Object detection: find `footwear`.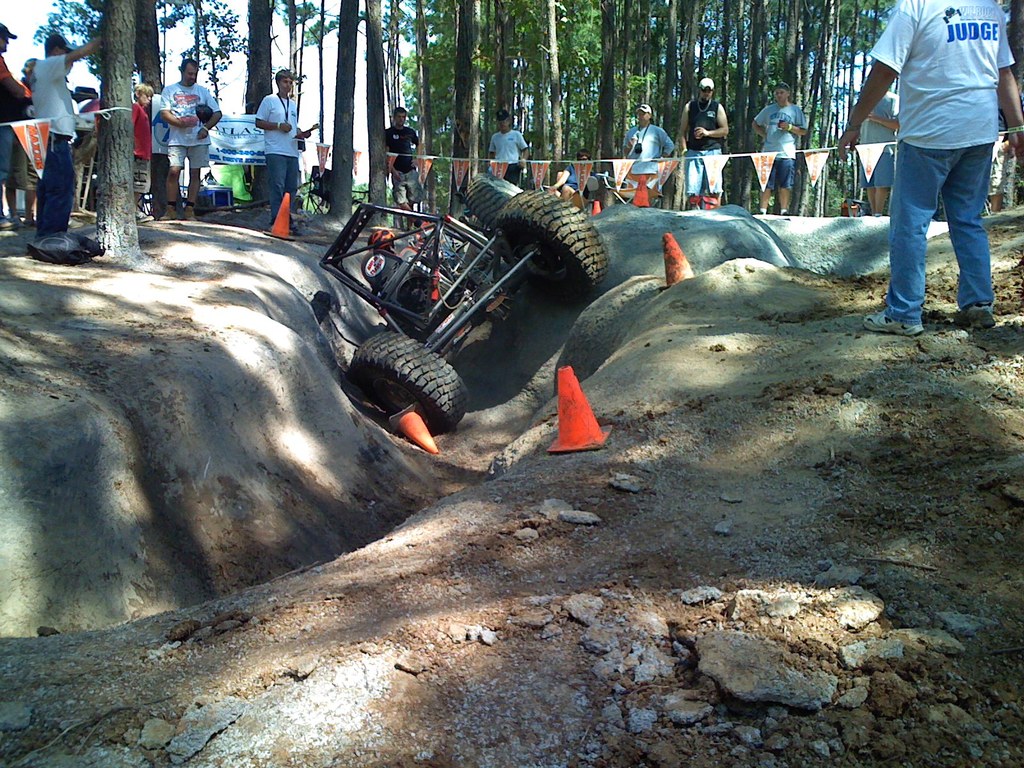
pyautogui.locateOnScreen(28, 219, 38, 227).
